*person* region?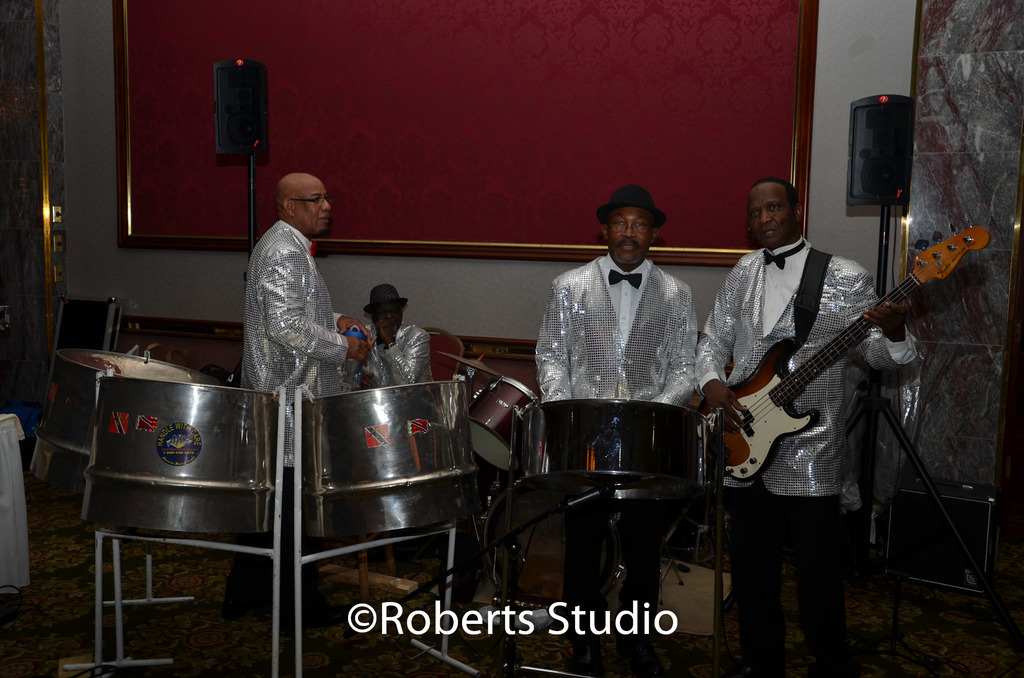
(696,171,924,672)
